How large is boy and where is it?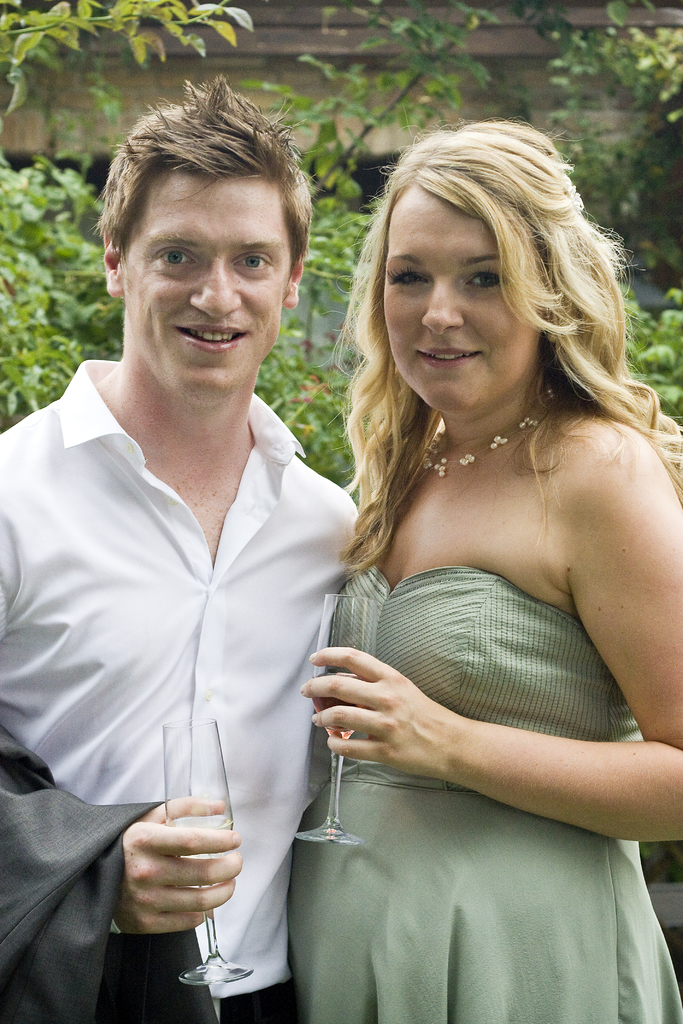
Bounding box: <region>15, 47, 383, 1023</region>.
